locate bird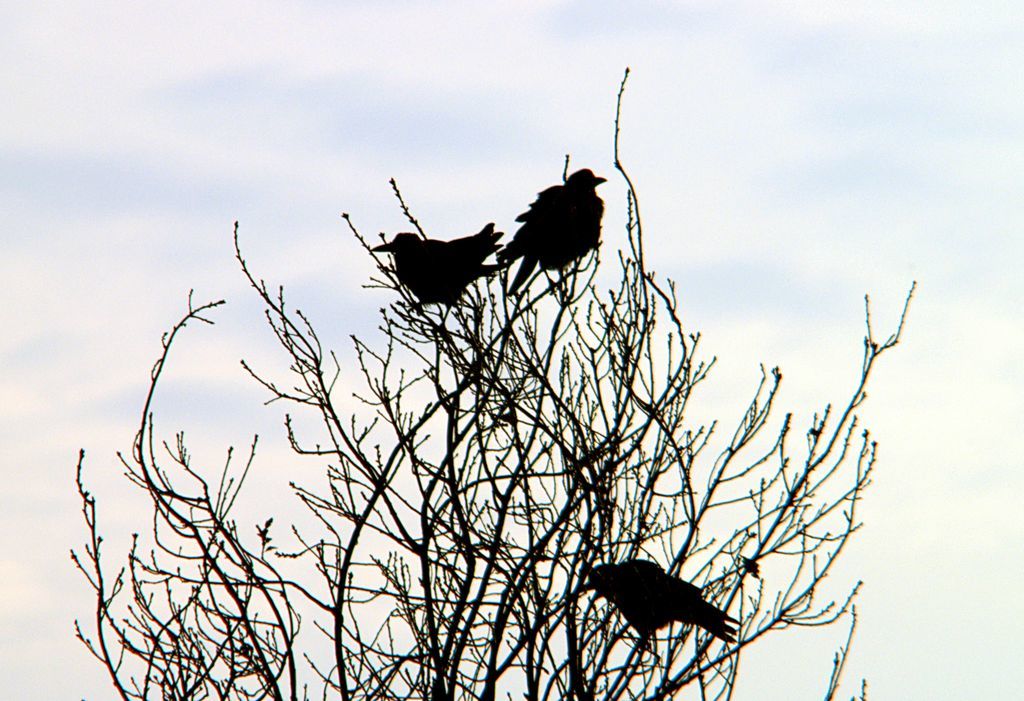
left=495, top=167, right=610, bottom=293
